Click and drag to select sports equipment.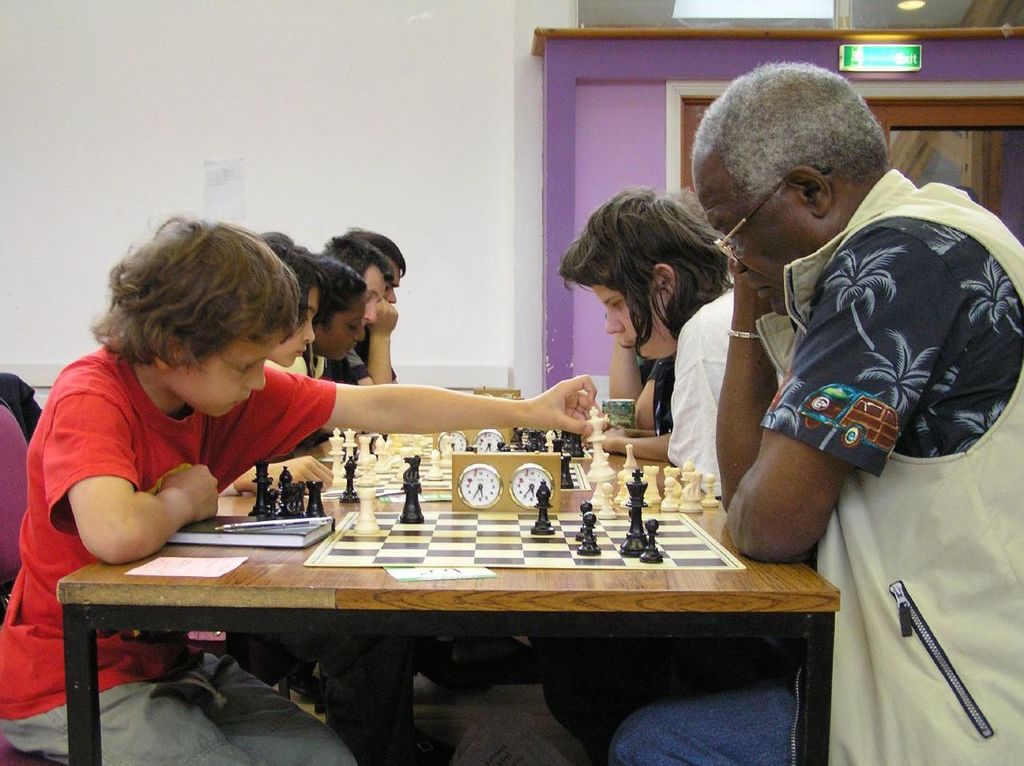
Selection: bbox=(301, 461, 745, 570).
